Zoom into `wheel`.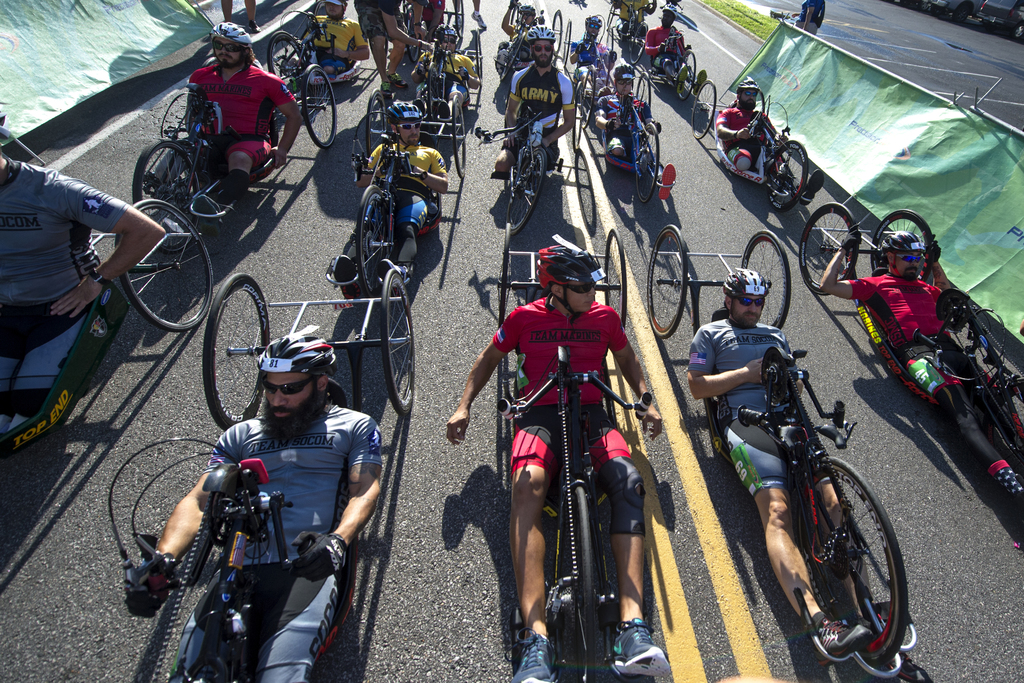
Zoom target: 604 229 626 325.
